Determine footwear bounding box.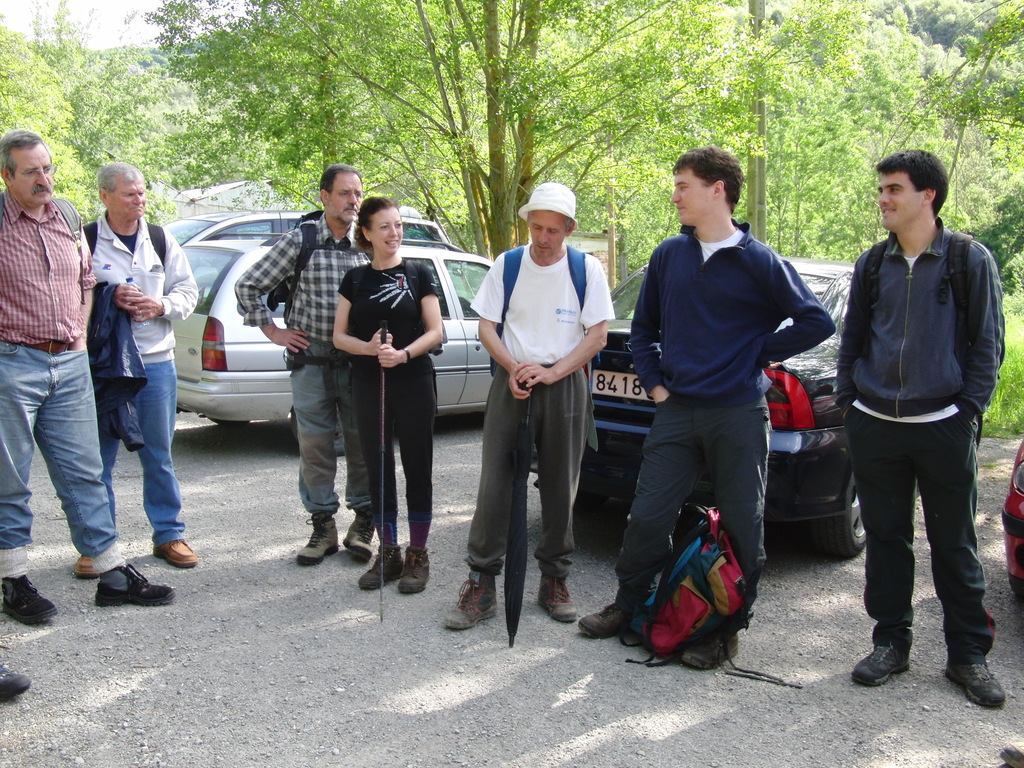
Determined: 851, 639, 911, 688.
